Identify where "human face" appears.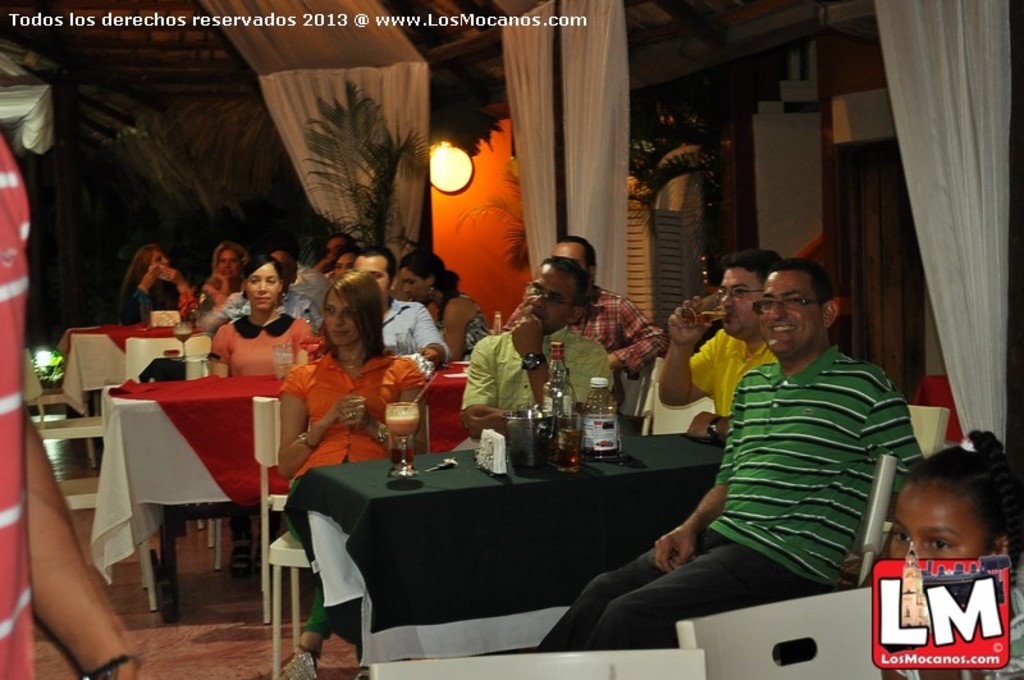
Appears at x1=552 y1=241 x2=584 y2=271.
